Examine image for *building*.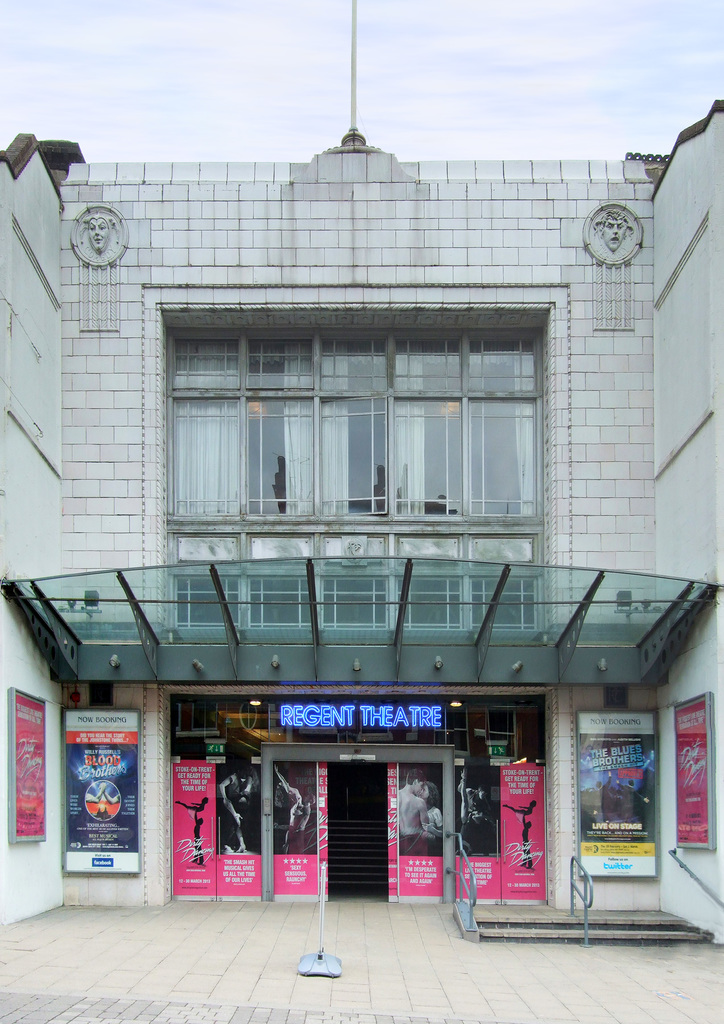
Examination result: bbox(651, 108, 723, 939).
